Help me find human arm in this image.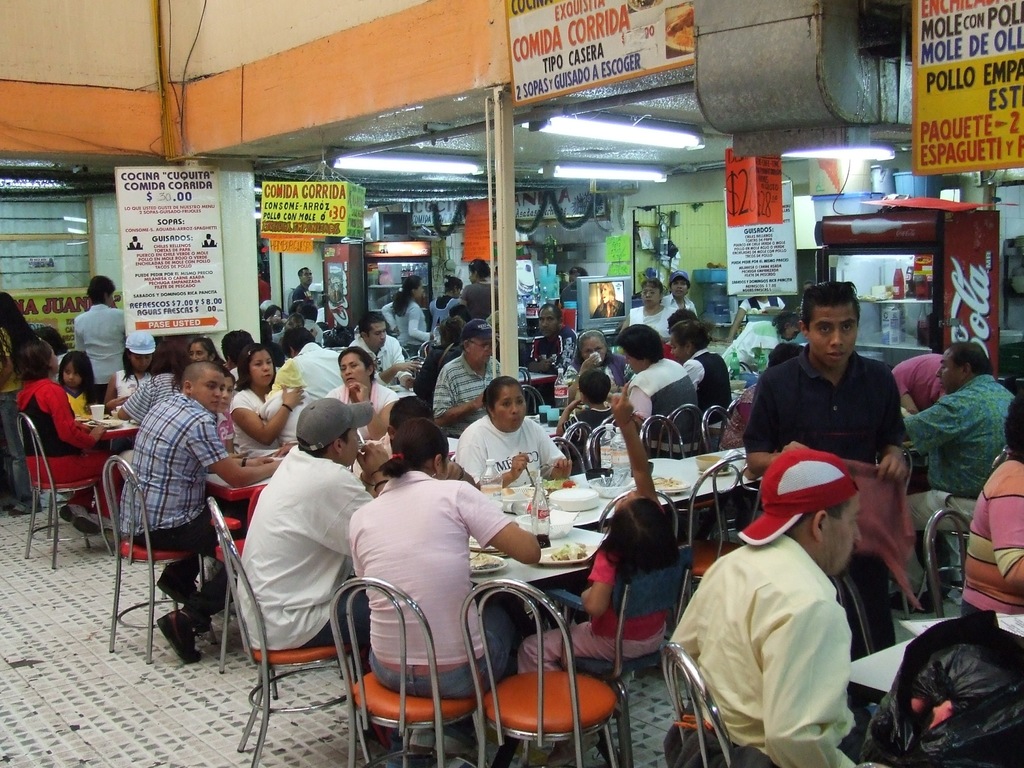
Found it: BBox(346, 385, 409, 446).
